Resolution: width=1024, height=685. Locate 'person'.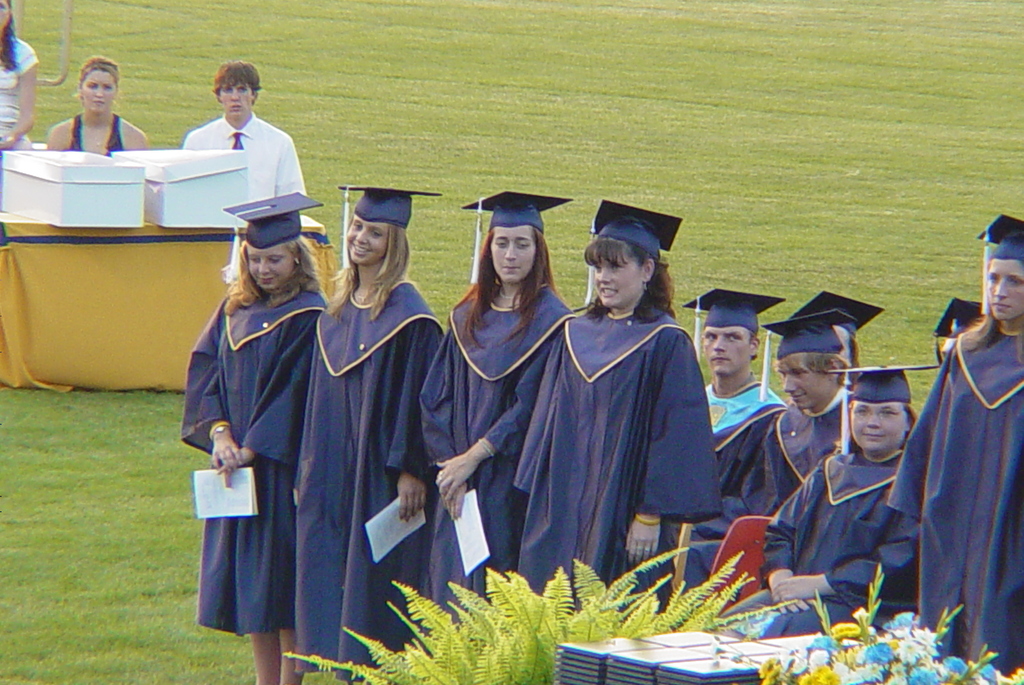
x1=716, y1=367, x2=917, y2=656.
